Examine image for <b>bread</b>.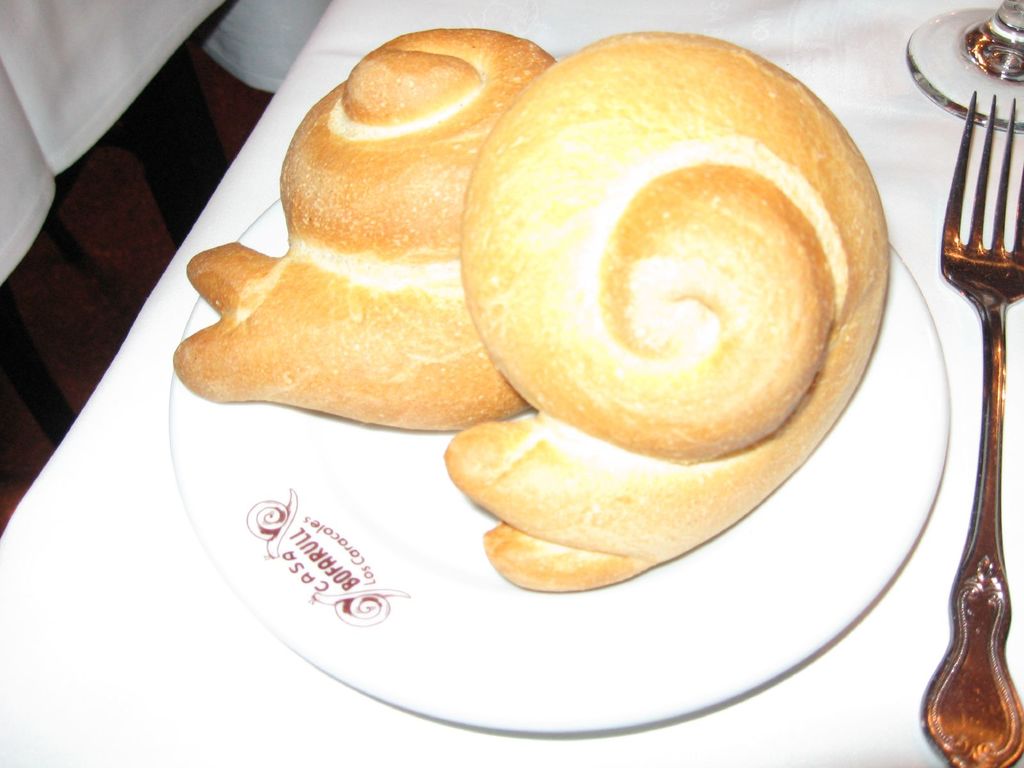
Examination result: [173,31,557,435].
